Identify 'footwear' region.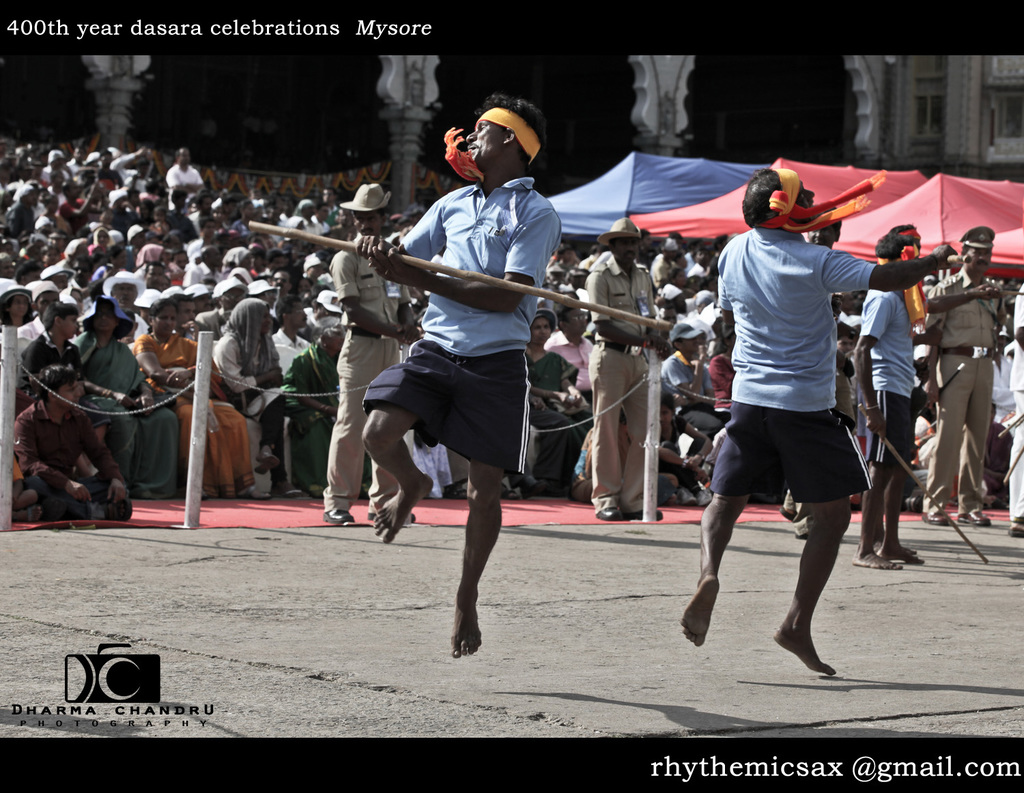
Region: pyautogui.locateOnScreen(305, 483, 325, 501).
